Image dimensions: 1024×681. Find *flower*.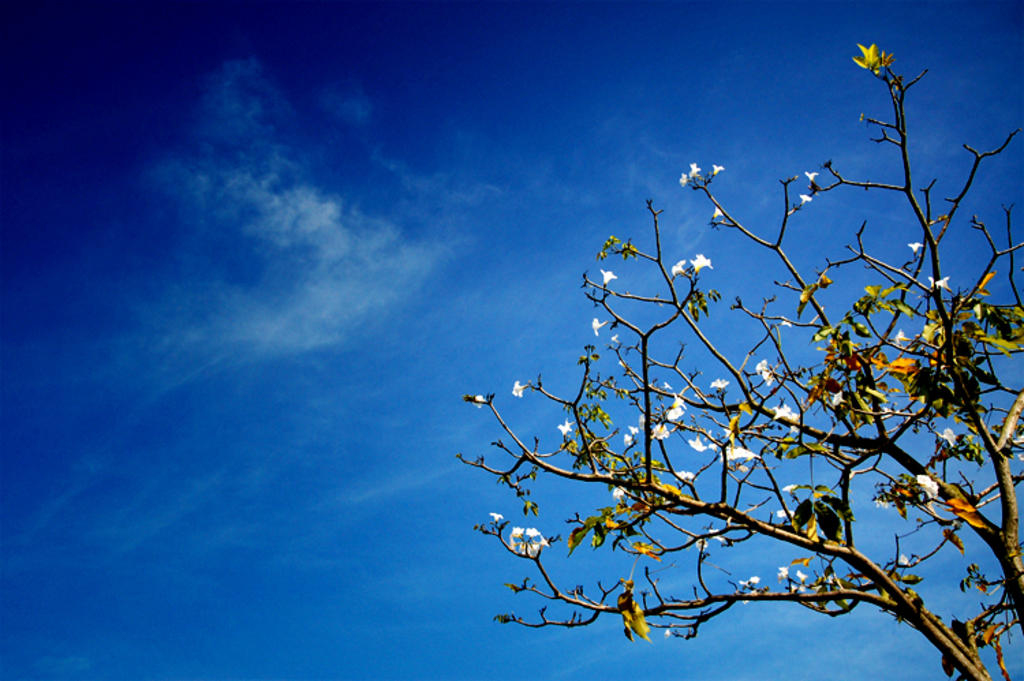
{"x1": 721, "y1": 446, "x2": 763, "y2": 463}.
